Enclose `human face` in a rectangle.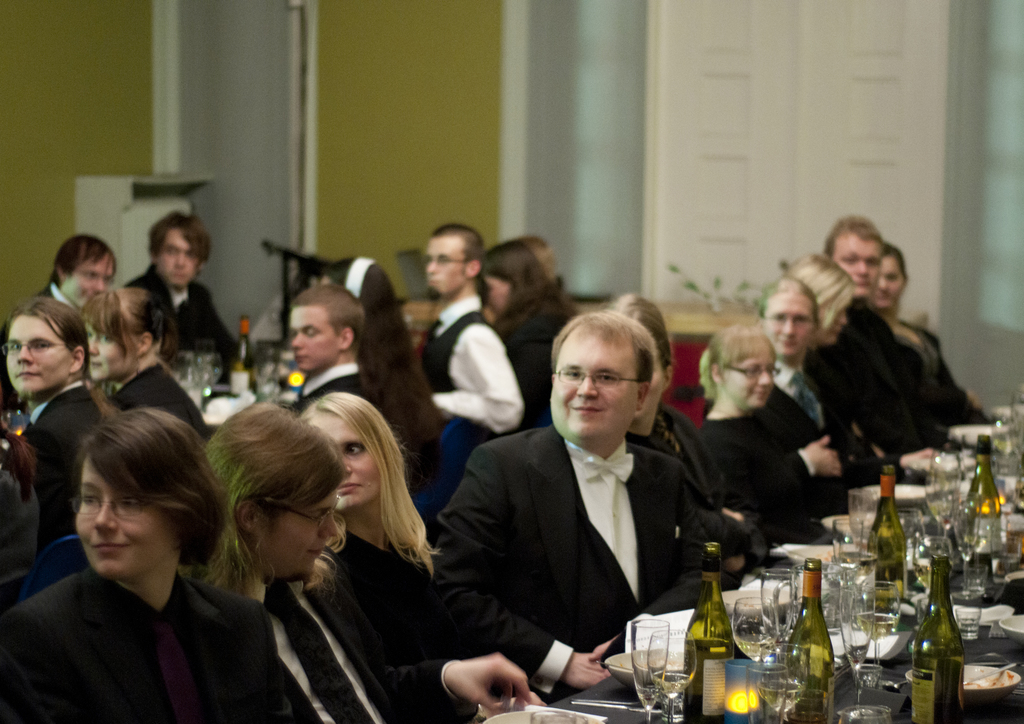
crop(728, 349, 778, 408).
